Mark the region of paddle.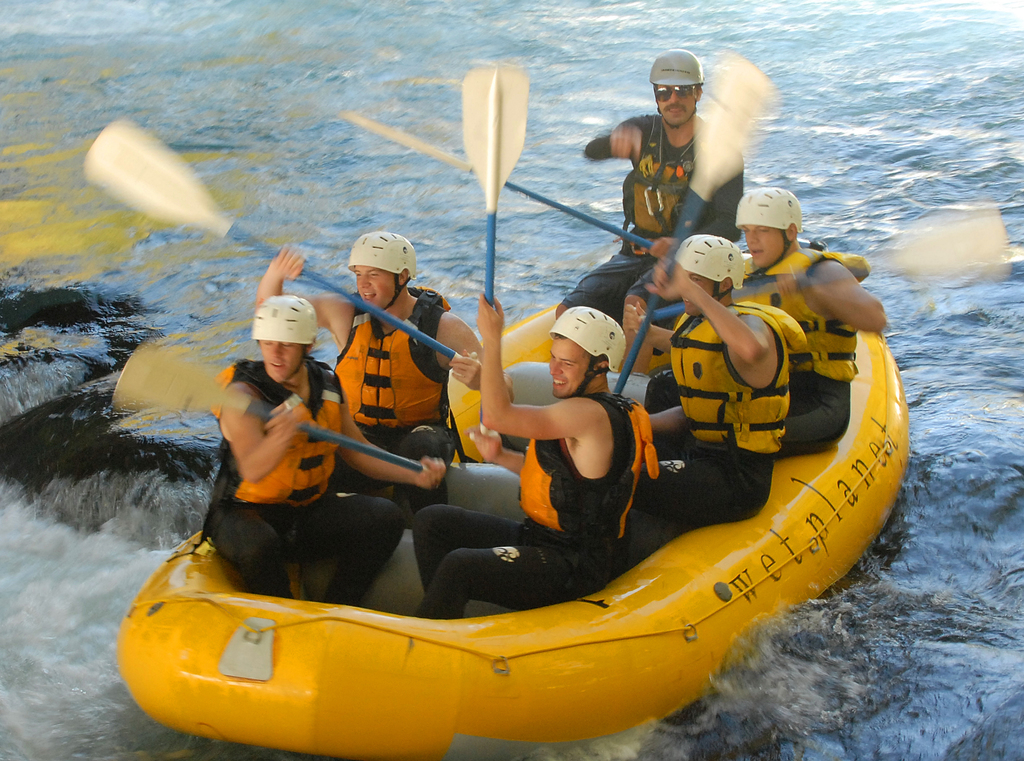
Region: <bbox>456, 64, 532, 303</bbox>.
